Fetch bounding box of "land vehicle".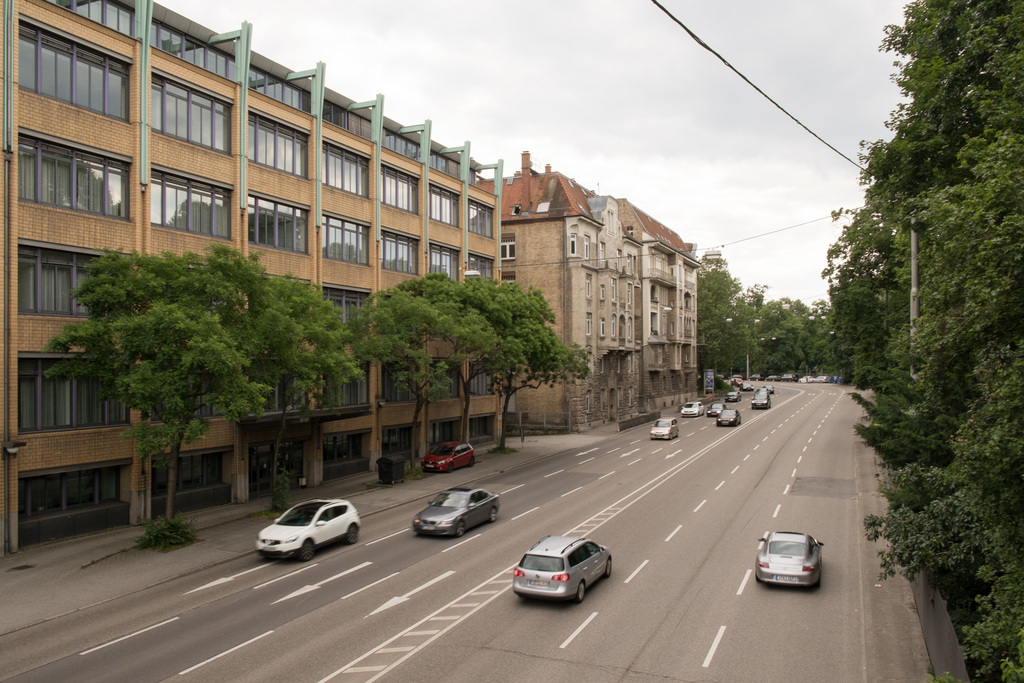
Bbox: (650, 417, 680, 440).
